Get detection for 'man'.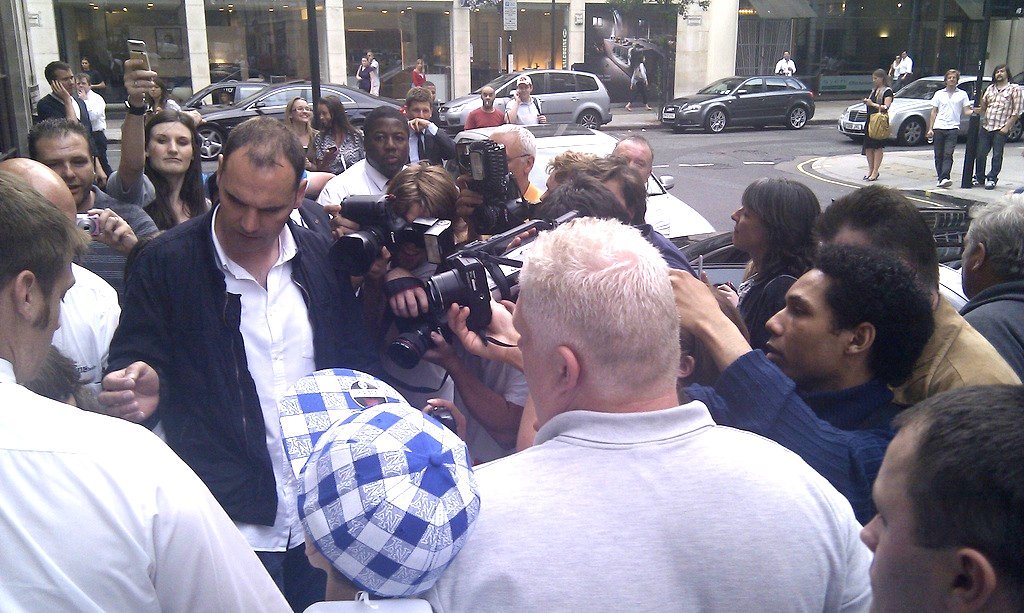
Detection: [465,85,501,131].
